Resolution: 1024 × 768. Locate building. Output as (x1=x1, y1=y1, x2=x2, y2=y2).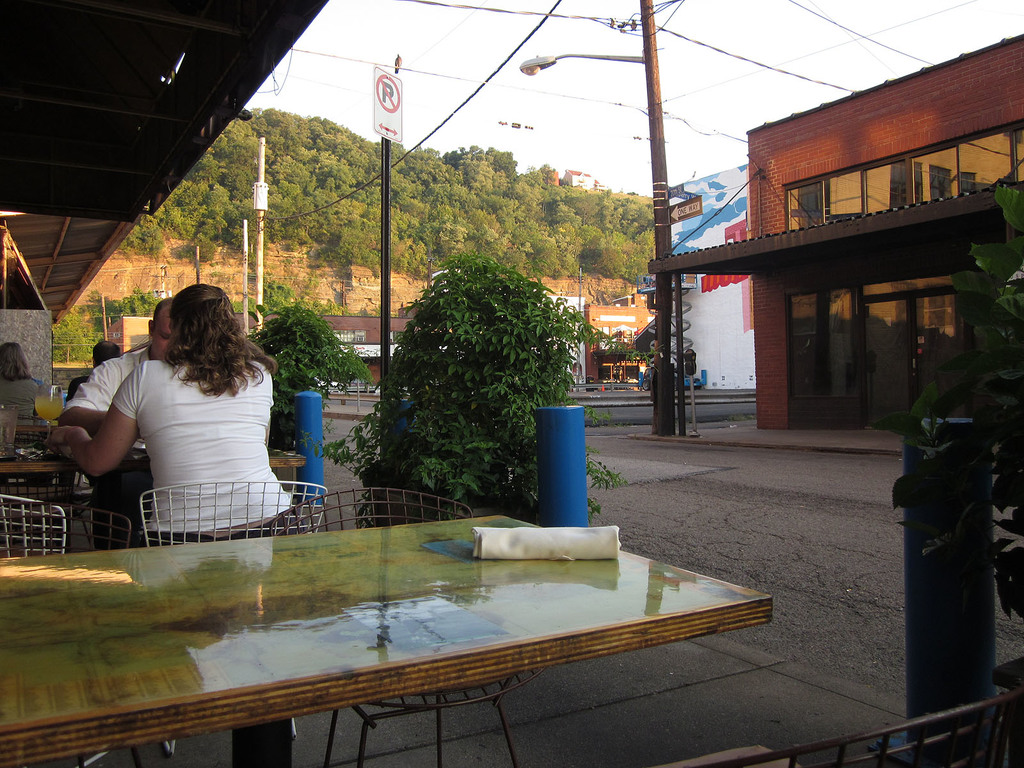
(x1=668, y1=164, x2=759, y2=388).
